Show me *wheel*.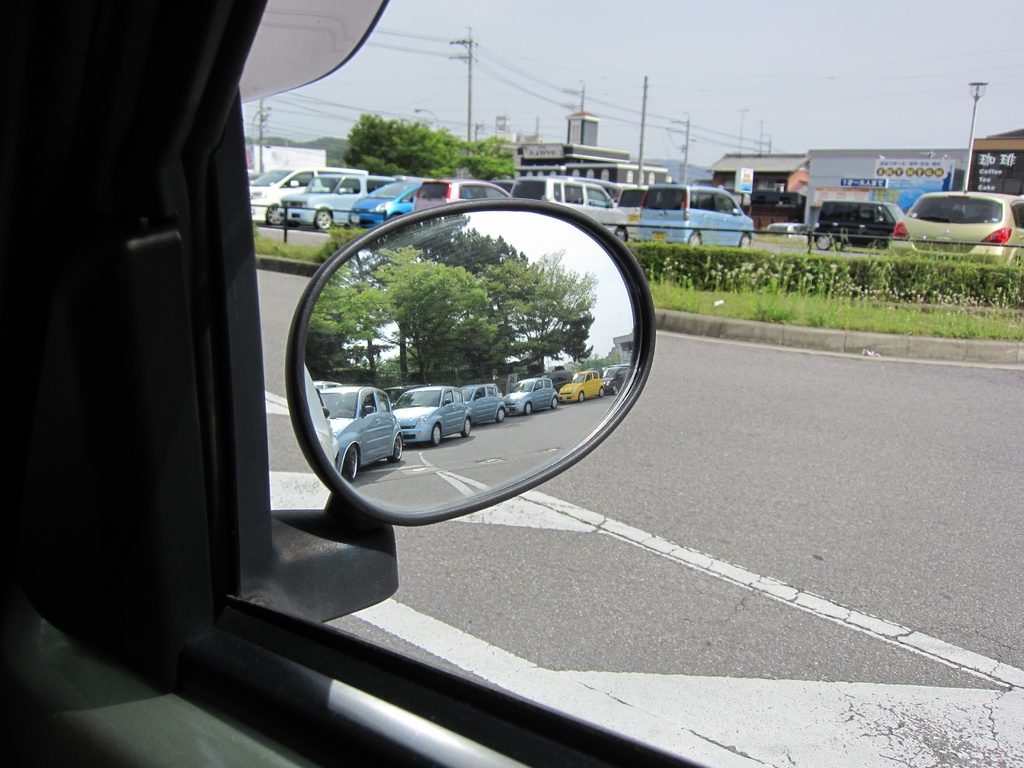
*wheel* is here: box(315, 211, 335, 232).
